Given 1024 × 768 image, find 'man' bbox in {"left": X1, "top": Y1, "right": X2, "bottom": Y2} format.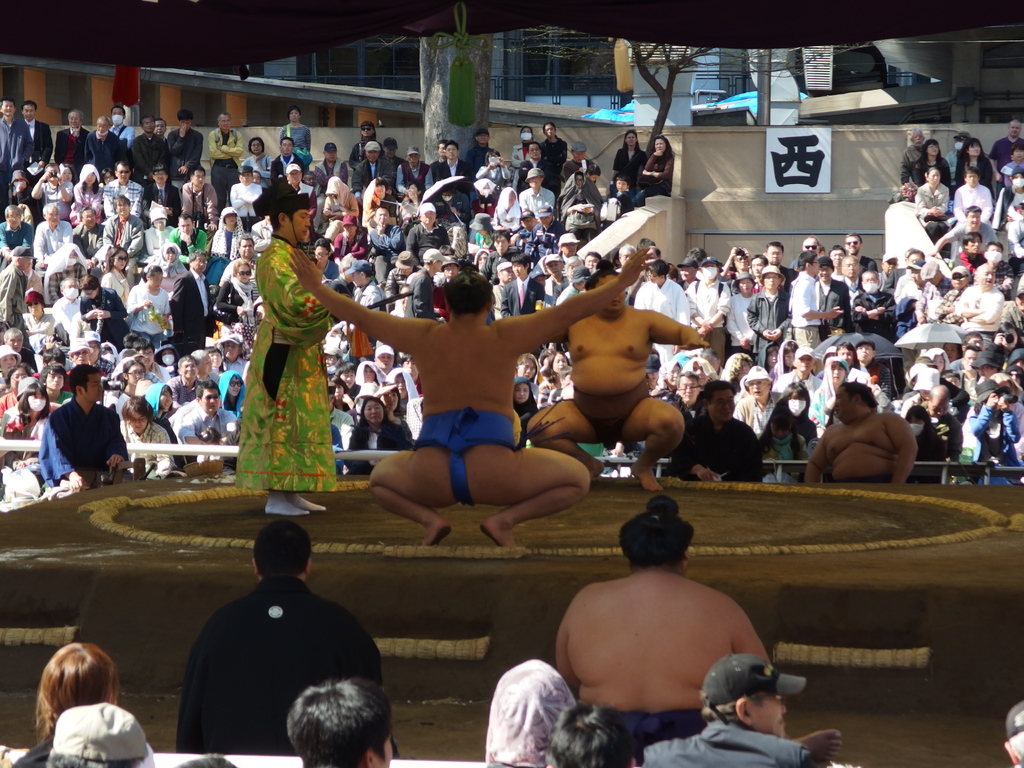
{"left": 562, "top": 138, "right": 591, "bottom": 182}.
